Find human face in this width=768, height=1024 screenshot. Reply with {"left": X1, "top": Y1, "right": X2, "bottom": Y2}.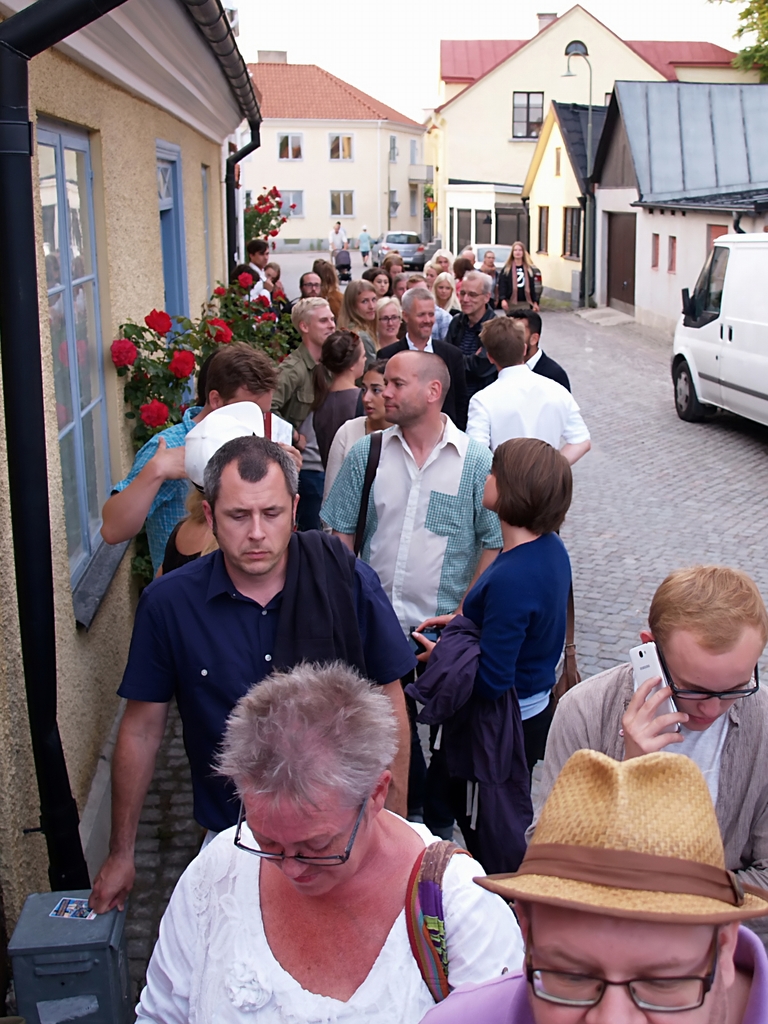
{"left": 484, "top": 469, "right": 497, "bottom": 502}.
